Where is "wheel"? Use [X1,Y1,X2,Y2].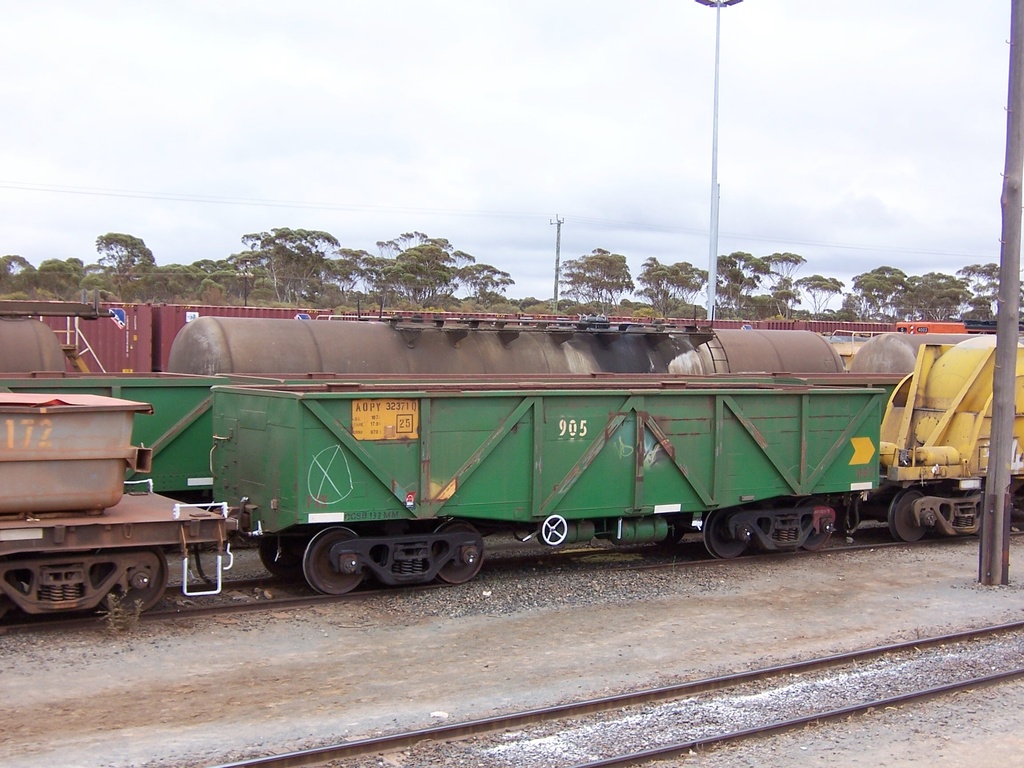
[419,517,483,589].
